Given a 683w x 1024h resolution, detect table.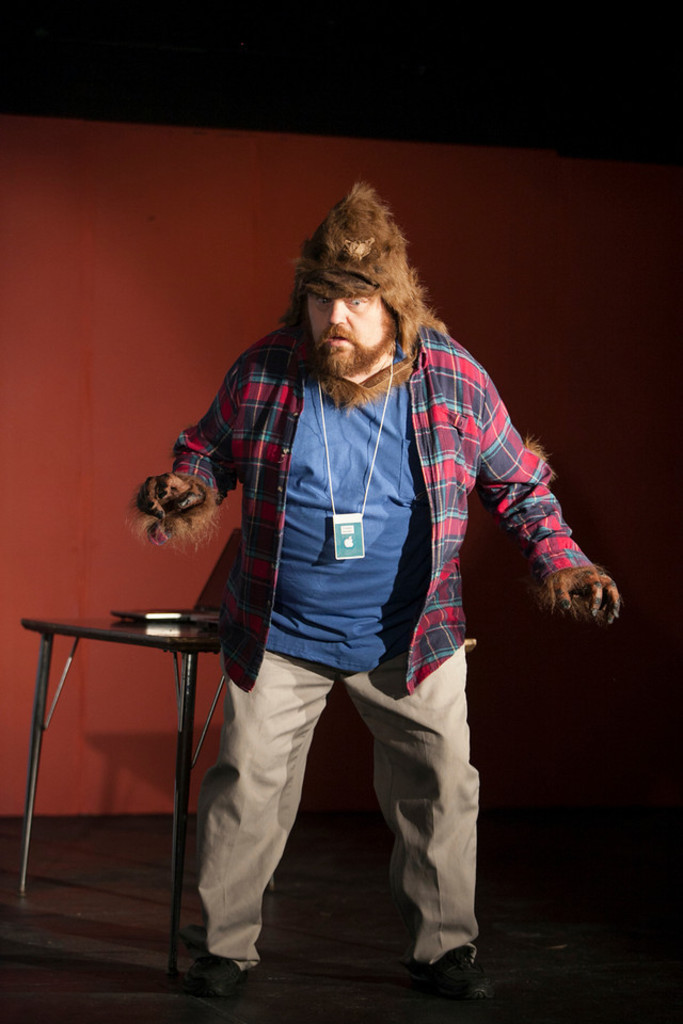
x1=10 y1=606 x2=250 y2=969.
